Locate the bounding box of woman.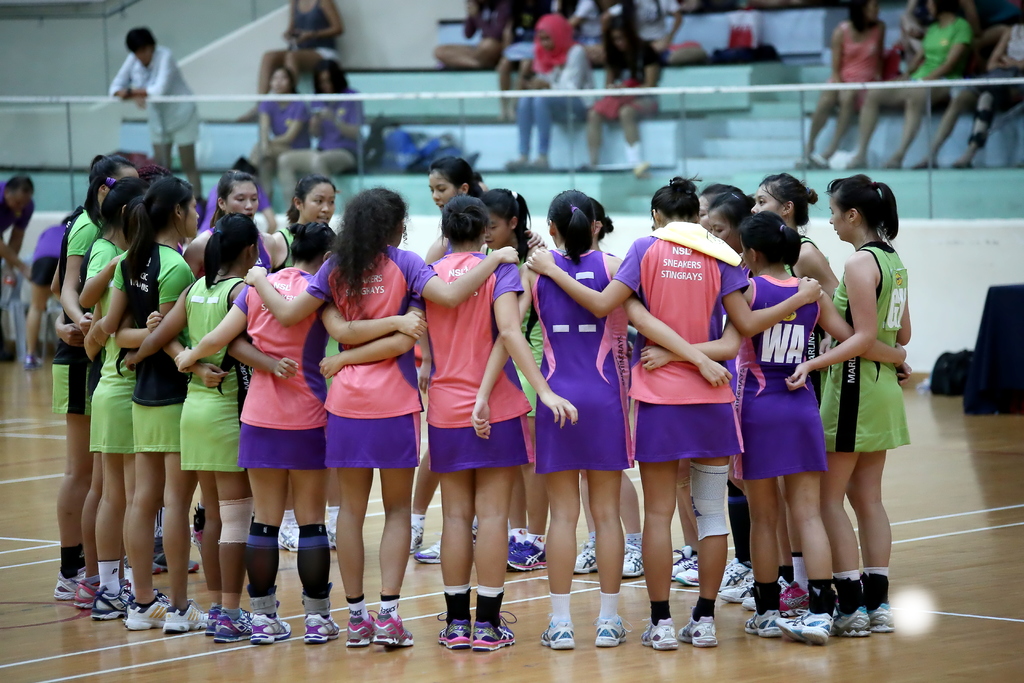
Bounding box: [240,186,519,654].
